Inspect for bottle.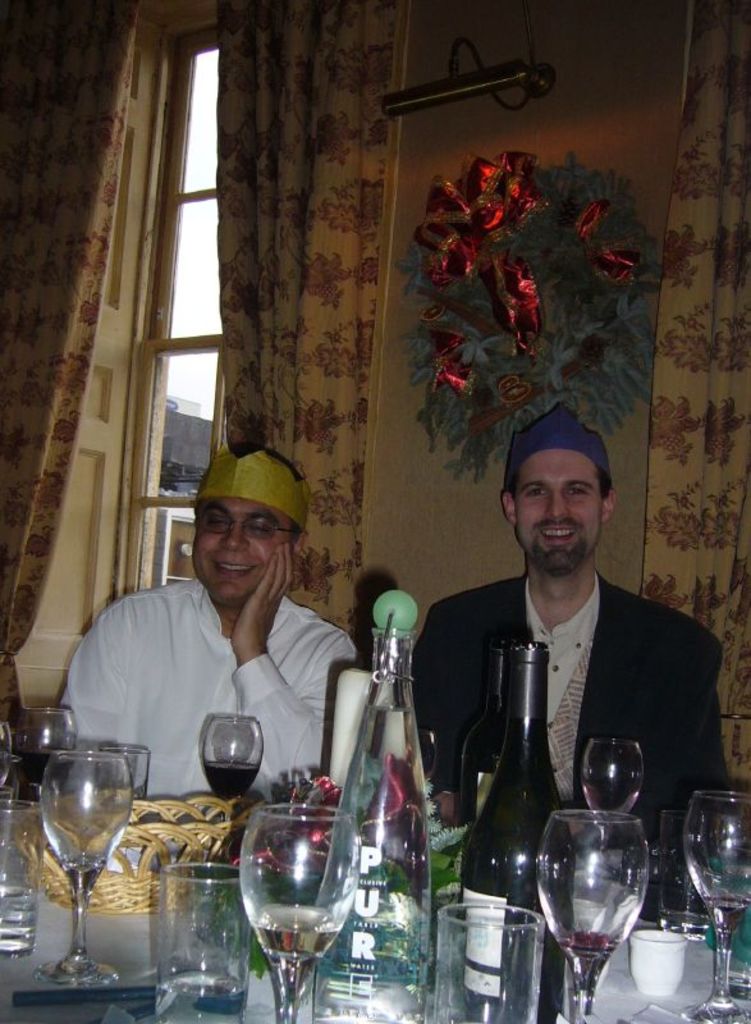
Inspection: bbox=[458, 641, 600, 1023].
